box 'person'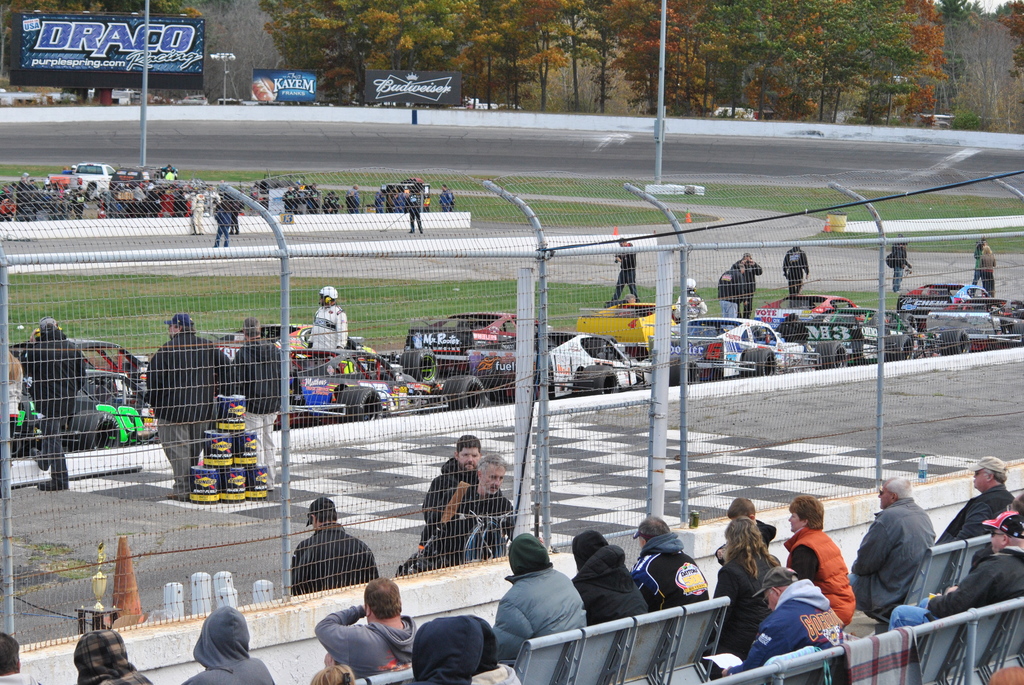
box=[636, 508, 709, 617]
